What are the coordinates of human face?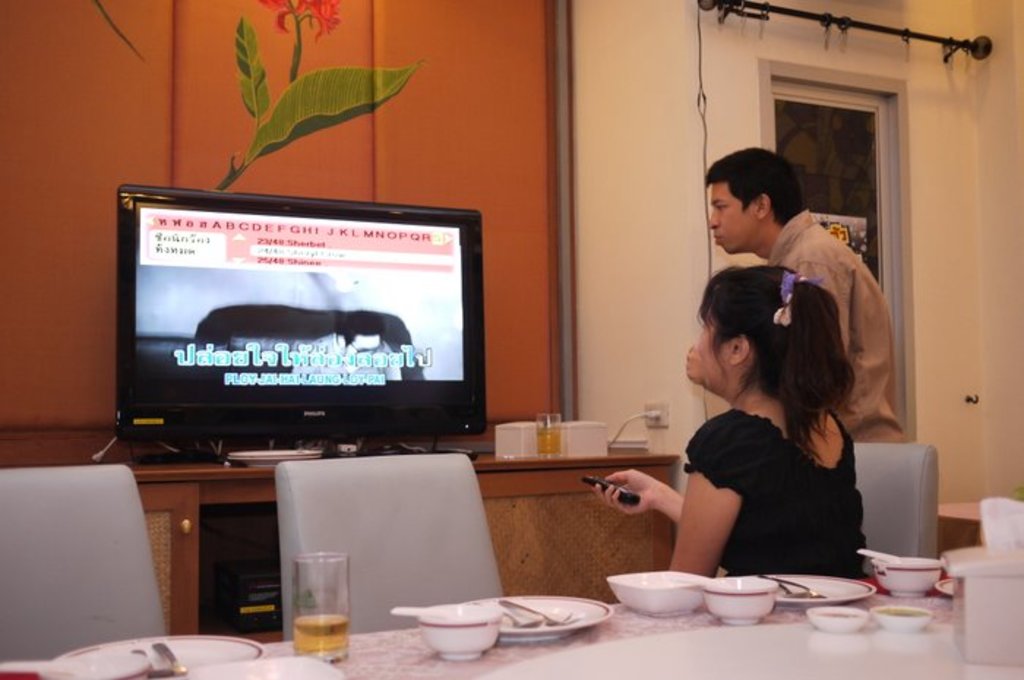
<region>707, 183, 752, 260</region>.
